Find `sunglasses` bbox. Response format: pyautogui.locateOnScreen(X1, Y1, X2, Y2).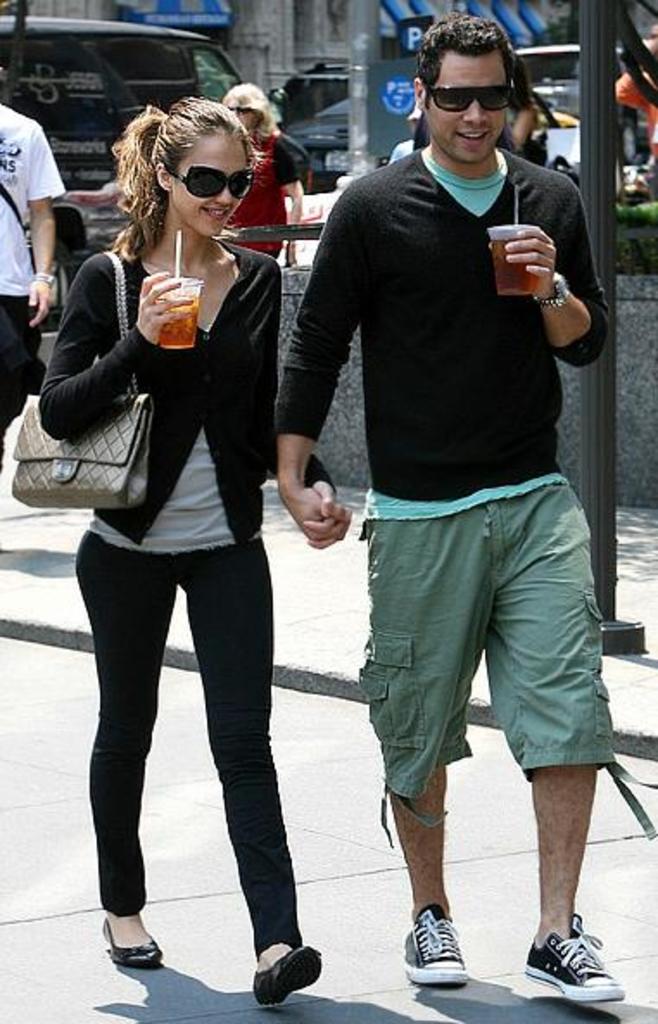
pyautogui.locateOnScreen(428, 76, 518, 114).
